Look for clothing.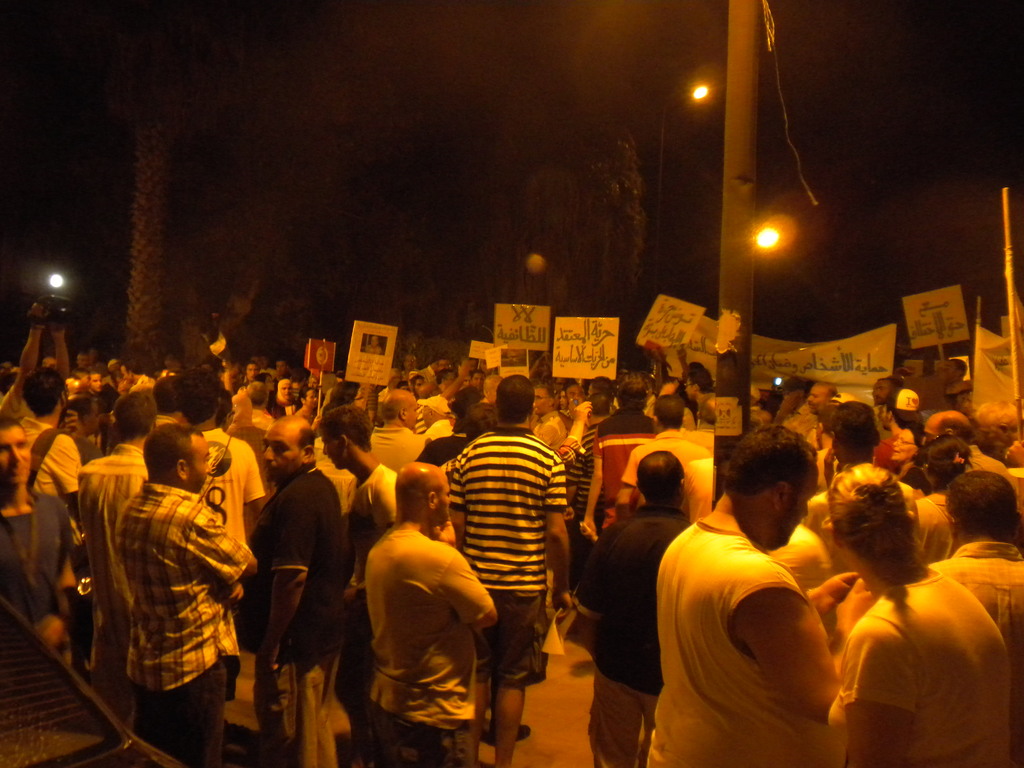
Found: 248:461:358:765.
